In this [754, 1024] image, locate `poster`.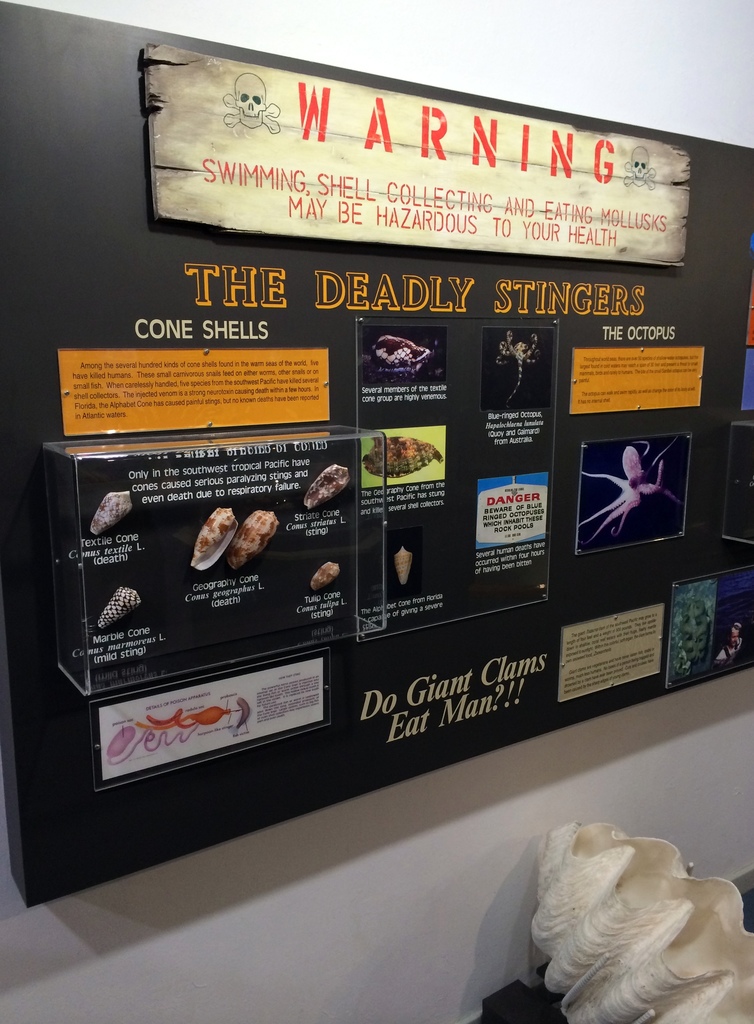
Bounding box: <box>472,475,549,577</box>.
